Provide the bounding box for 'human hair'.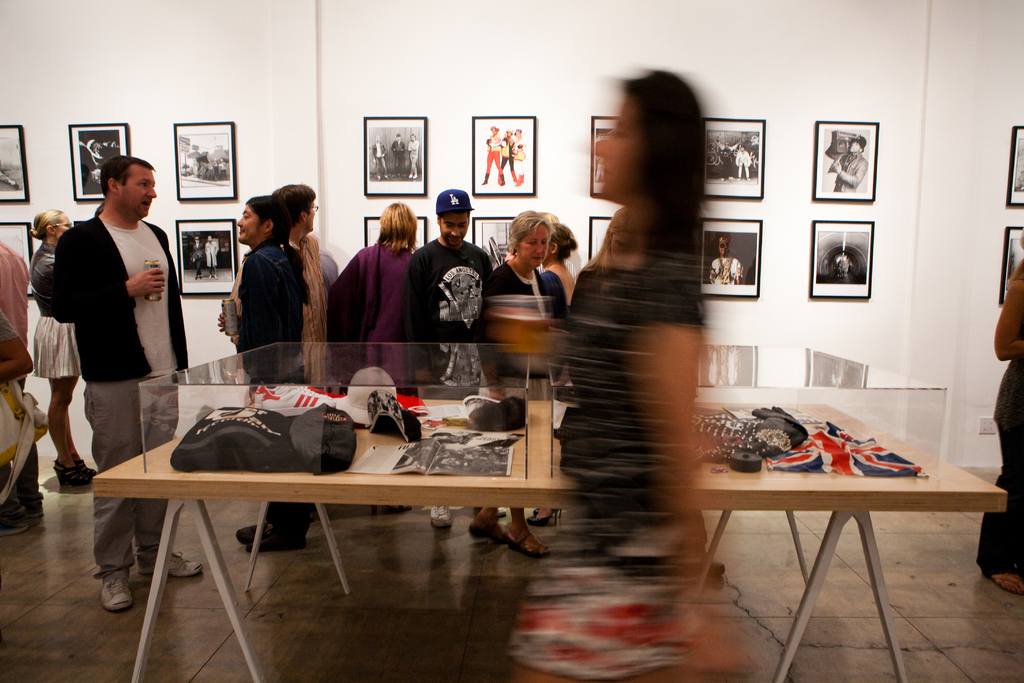
bbox=[29, 208, 63, 241].
